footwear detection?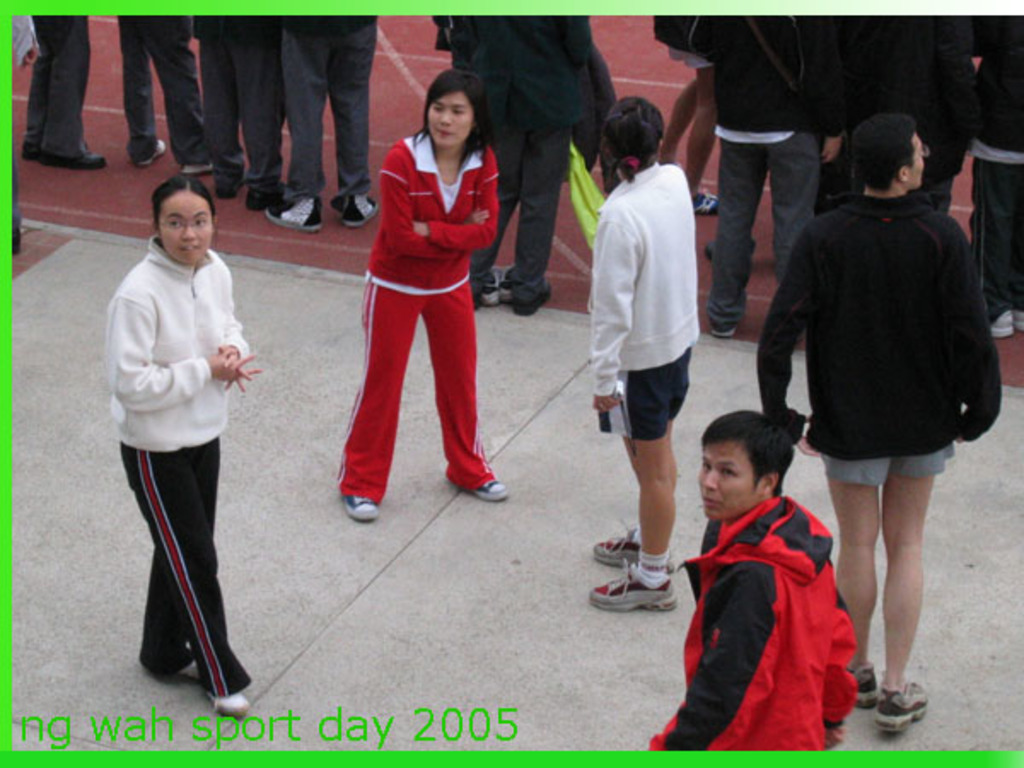
<box>705,241,713,258</box>
